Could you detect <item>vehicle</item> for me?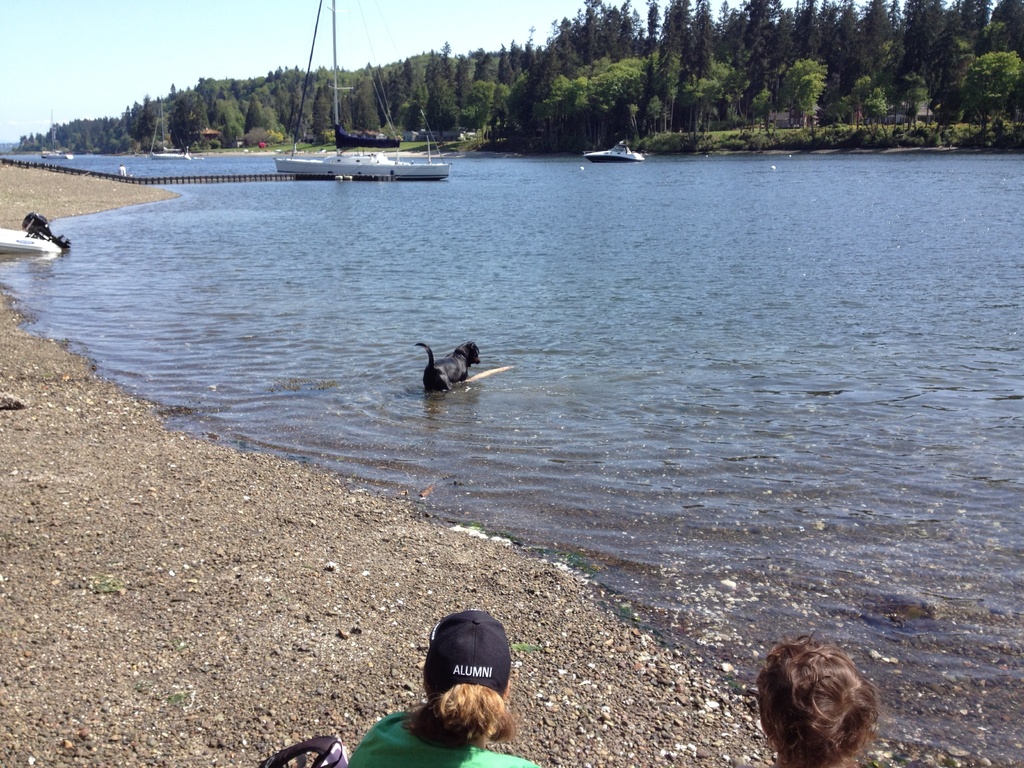
Detection result: 47, 104, 76, 159.
